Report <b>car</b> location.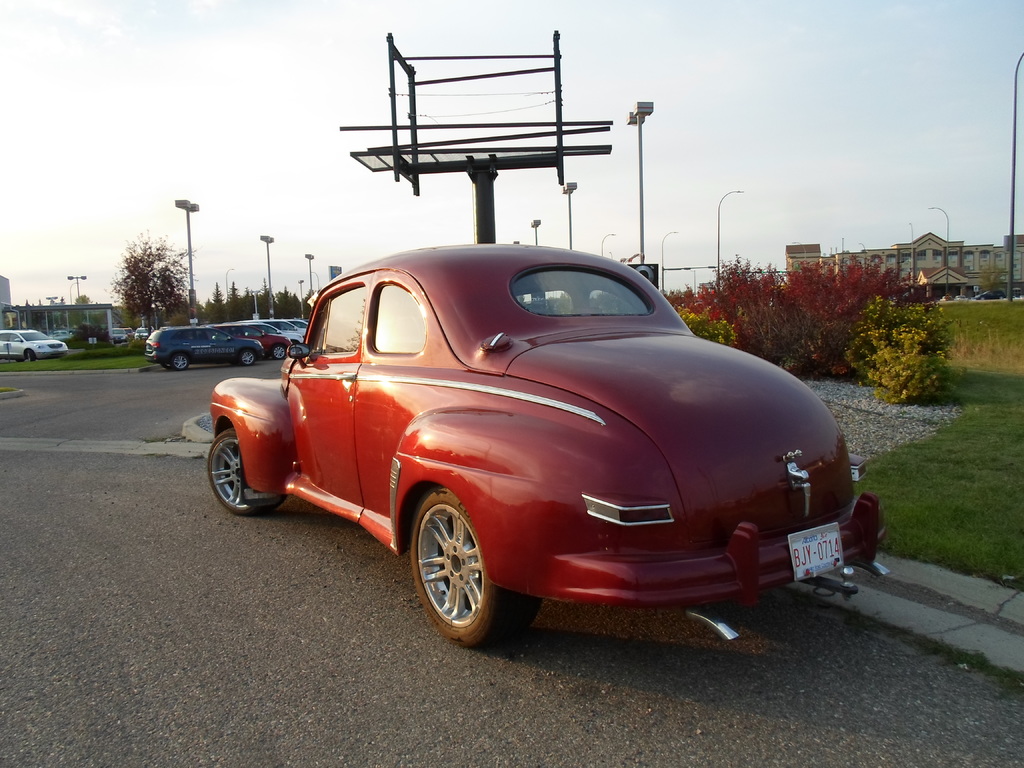
Report: (0, 324, 70, 365).
